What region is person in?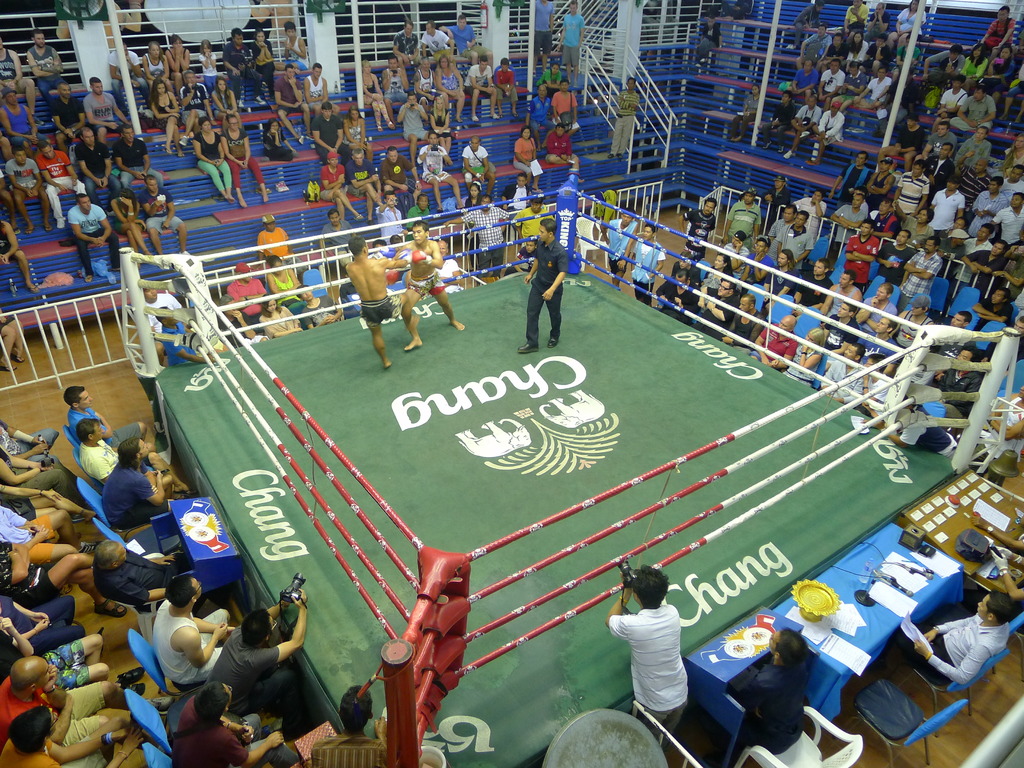
box=[1004, 131, 1023, 160].
